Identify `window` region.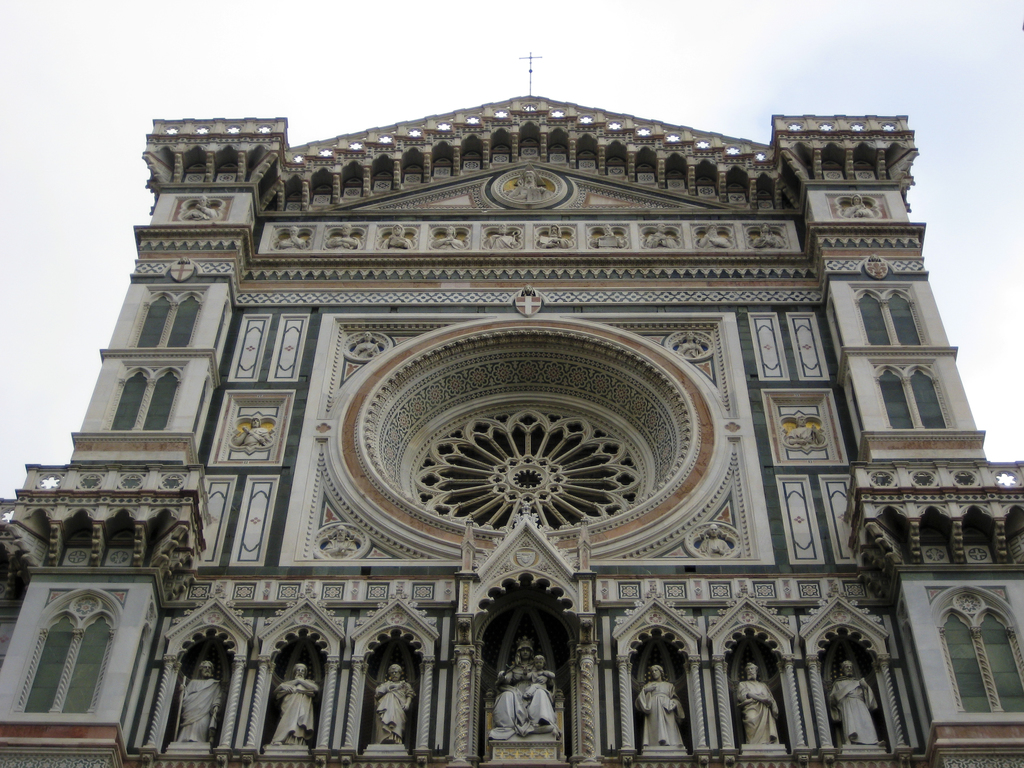
Region: {"left": 868, "top": 360, "right": 950, "bottom": 435}.
